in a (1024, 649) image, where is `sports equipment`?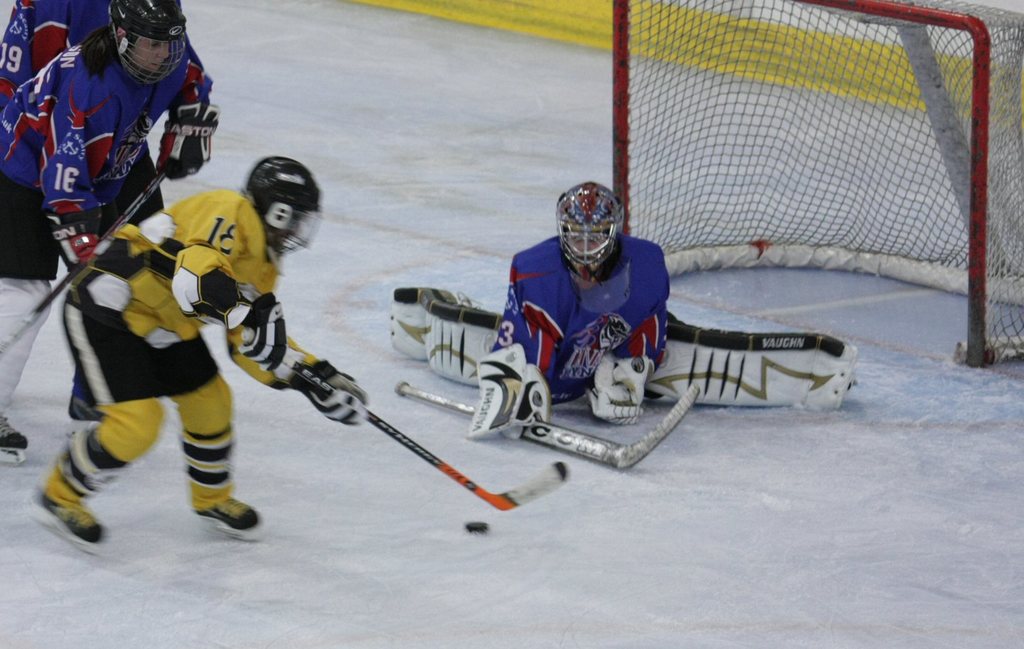
<bbox>241, 289, 289, 374</bbox>.
